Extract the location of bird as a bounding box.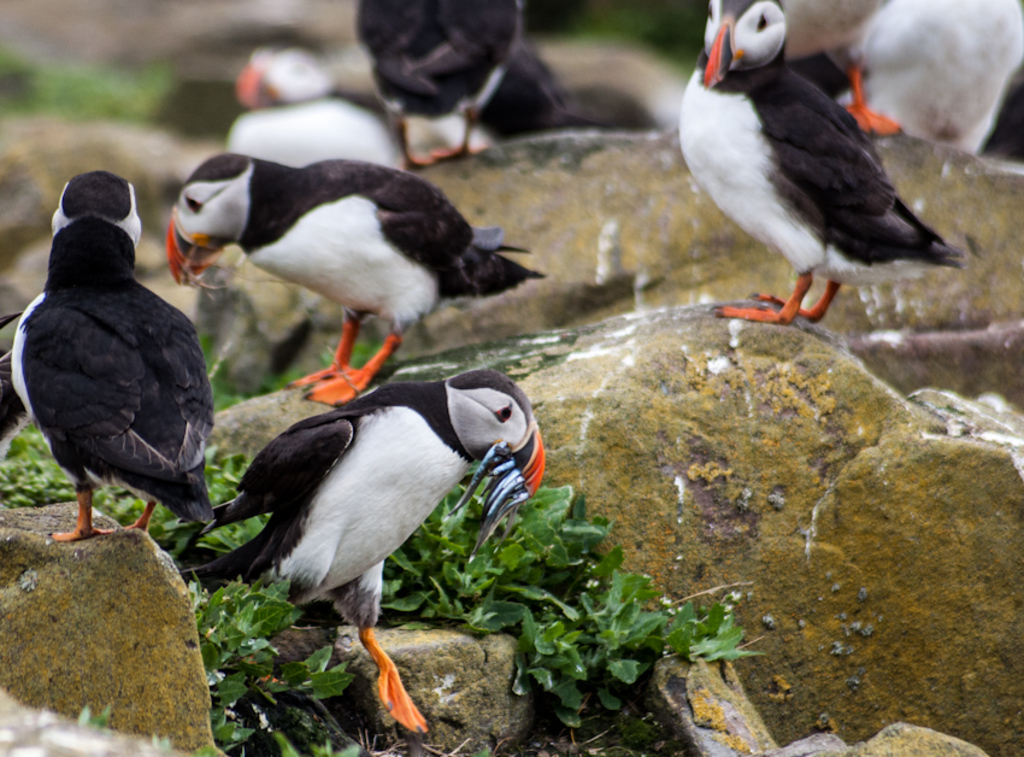
l=7, t=168, r=211, b=545.
